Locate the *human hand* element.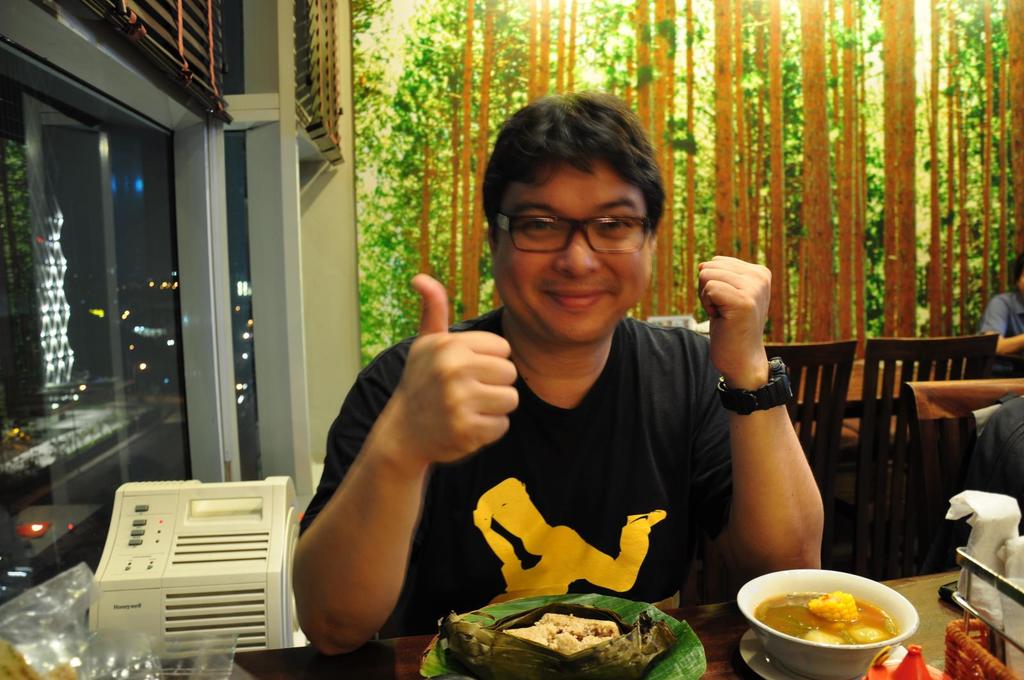
Element bbox: x1=389 y1=269 x2=520 y2=467.
